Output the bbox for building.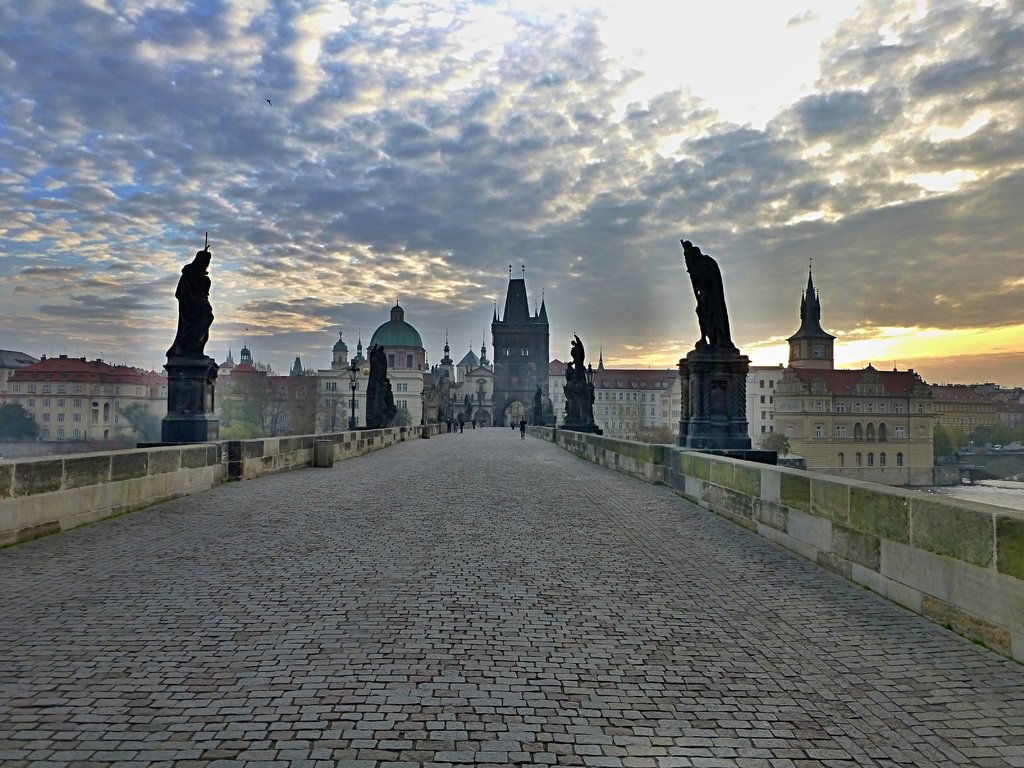
4/353/168/440.
